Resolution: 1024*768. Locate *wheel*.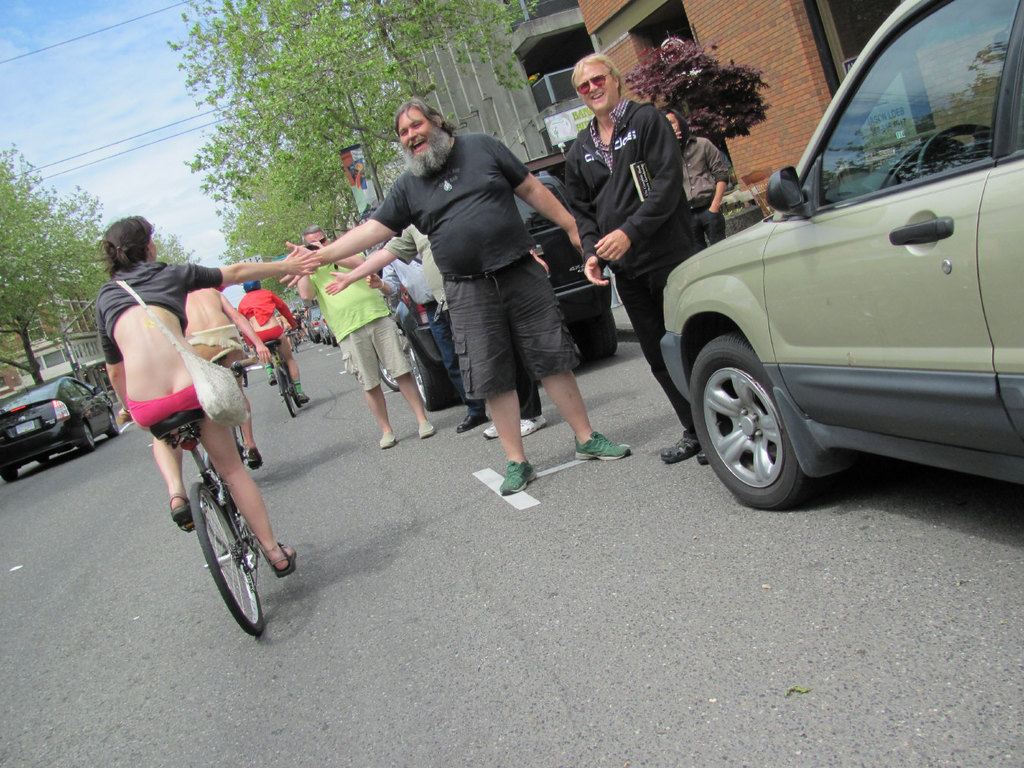
{"left": 575, "top": 304, "right": 616, "bottom": 357}.
